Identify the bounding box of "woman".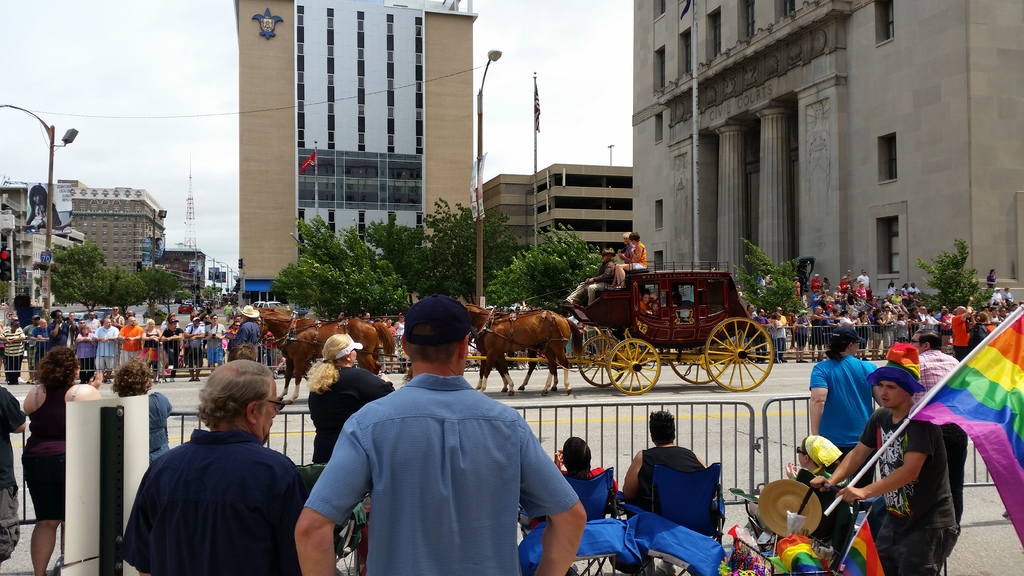
region(975, 311, 997, 330).
